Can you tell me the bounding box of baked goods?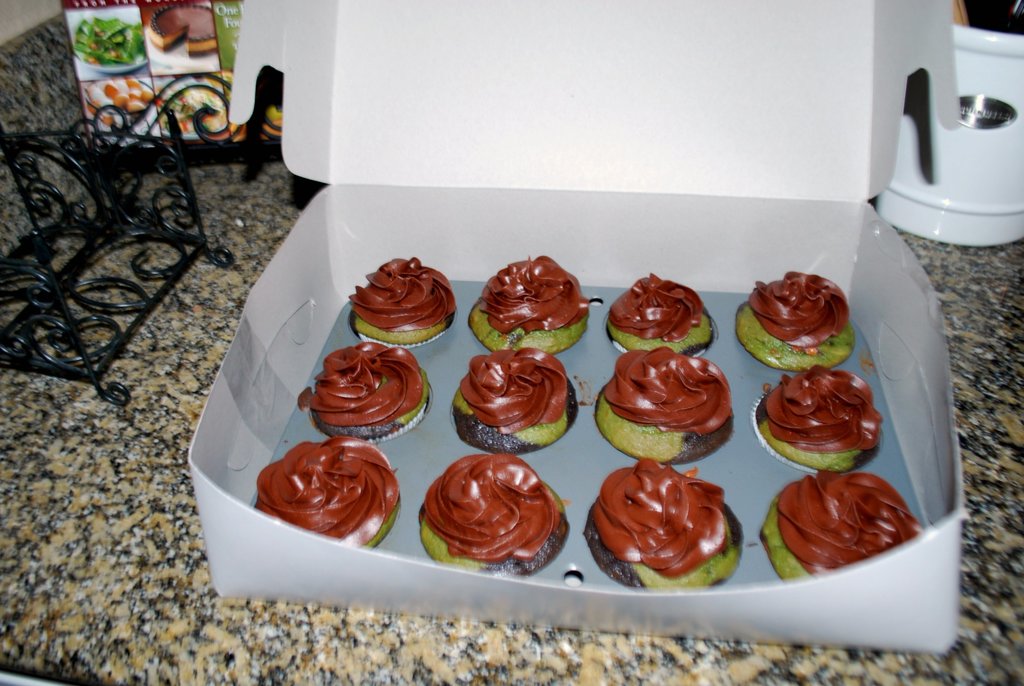
box(753, 361, 883, 466).
